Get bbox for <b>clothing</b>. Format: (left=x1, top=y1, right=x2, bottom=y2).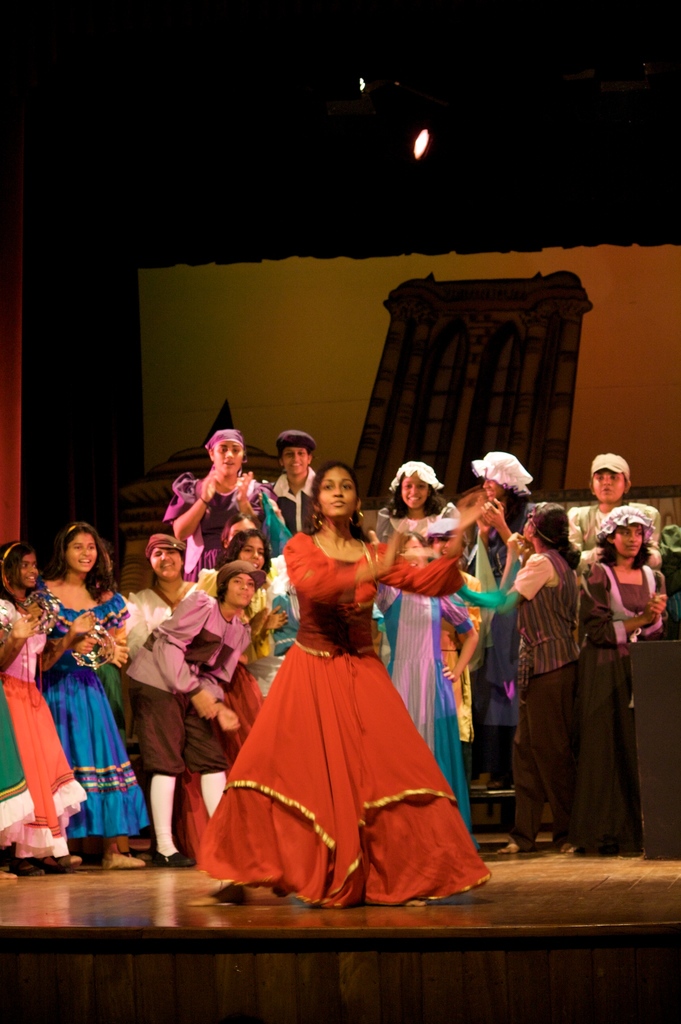
(left=0, top=597, right=83, bottom=856).
